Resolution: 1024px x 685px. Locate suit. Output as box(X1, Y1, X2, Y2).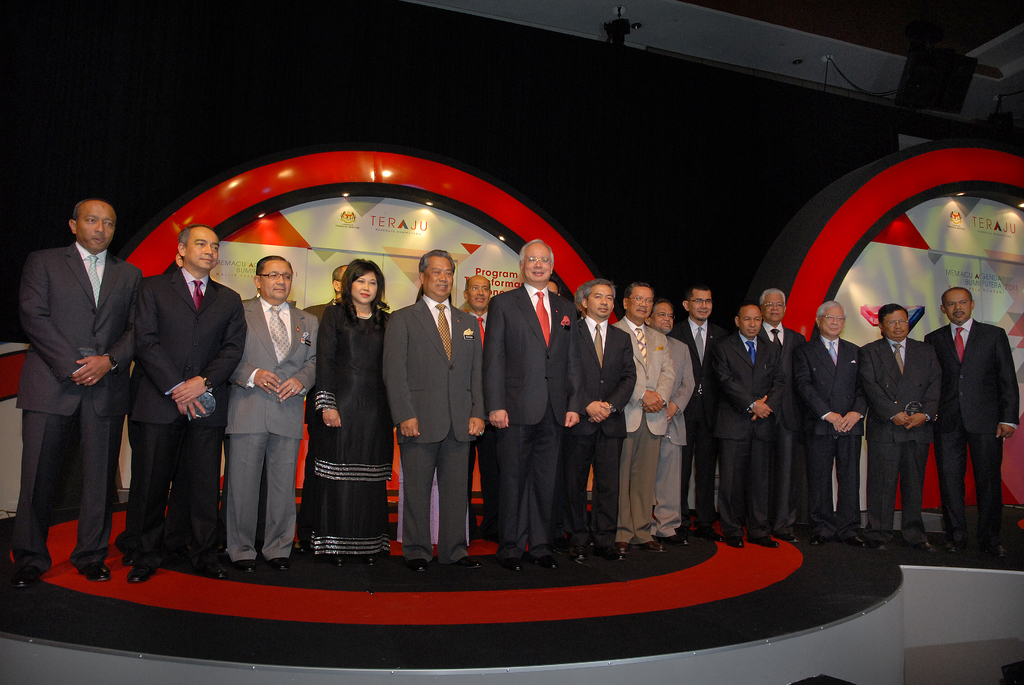
box(19, 180, 141, 579).
